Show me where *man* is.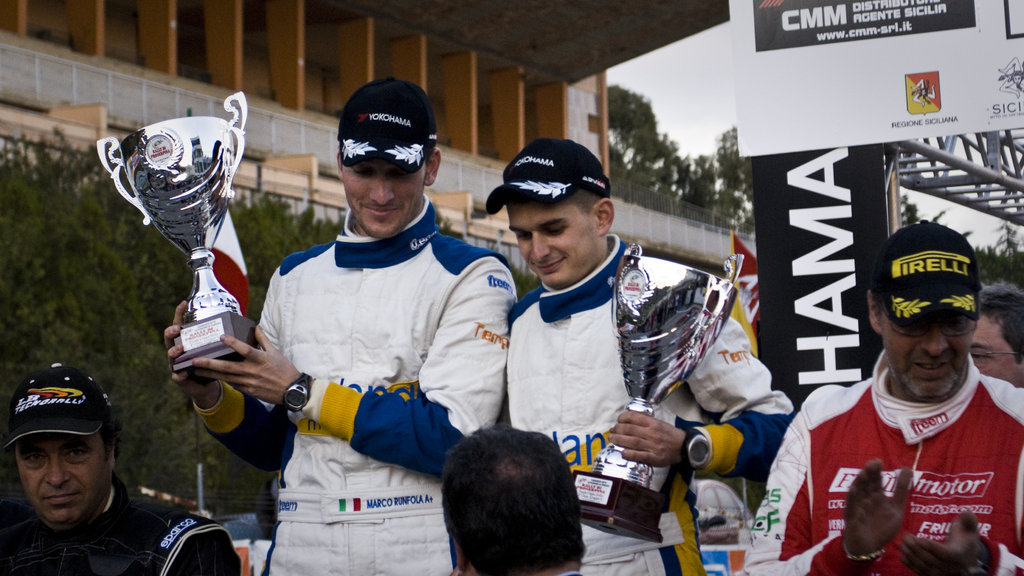
*man* is at (left=956, top=283, right=1023, bottom=409).
